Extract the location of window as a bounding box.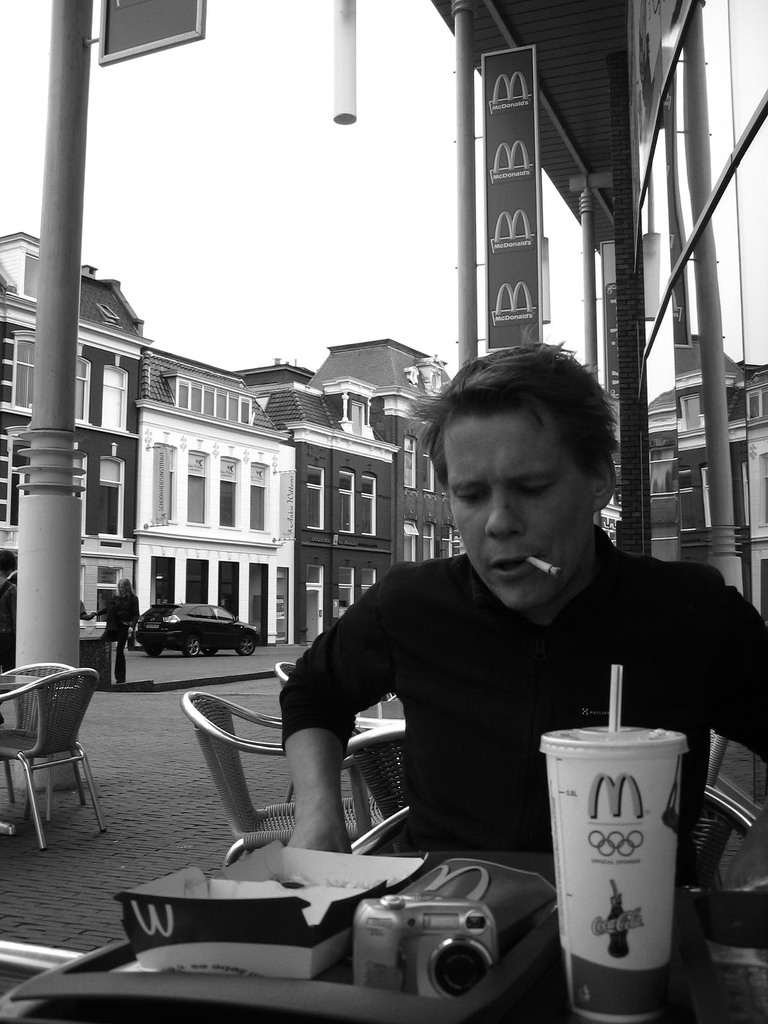
251:461:267:533.
